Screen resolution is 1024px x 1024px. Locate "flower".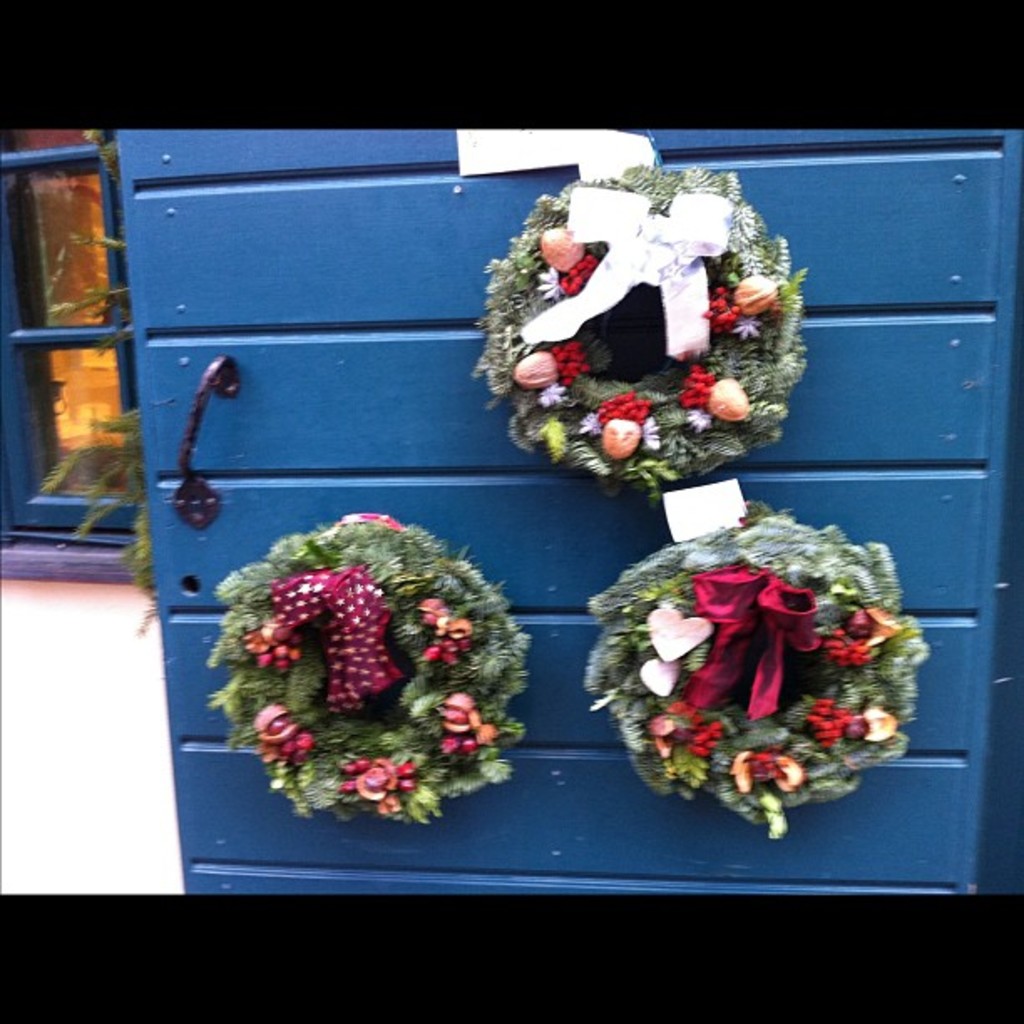
box(748, 315, 755, 331).
